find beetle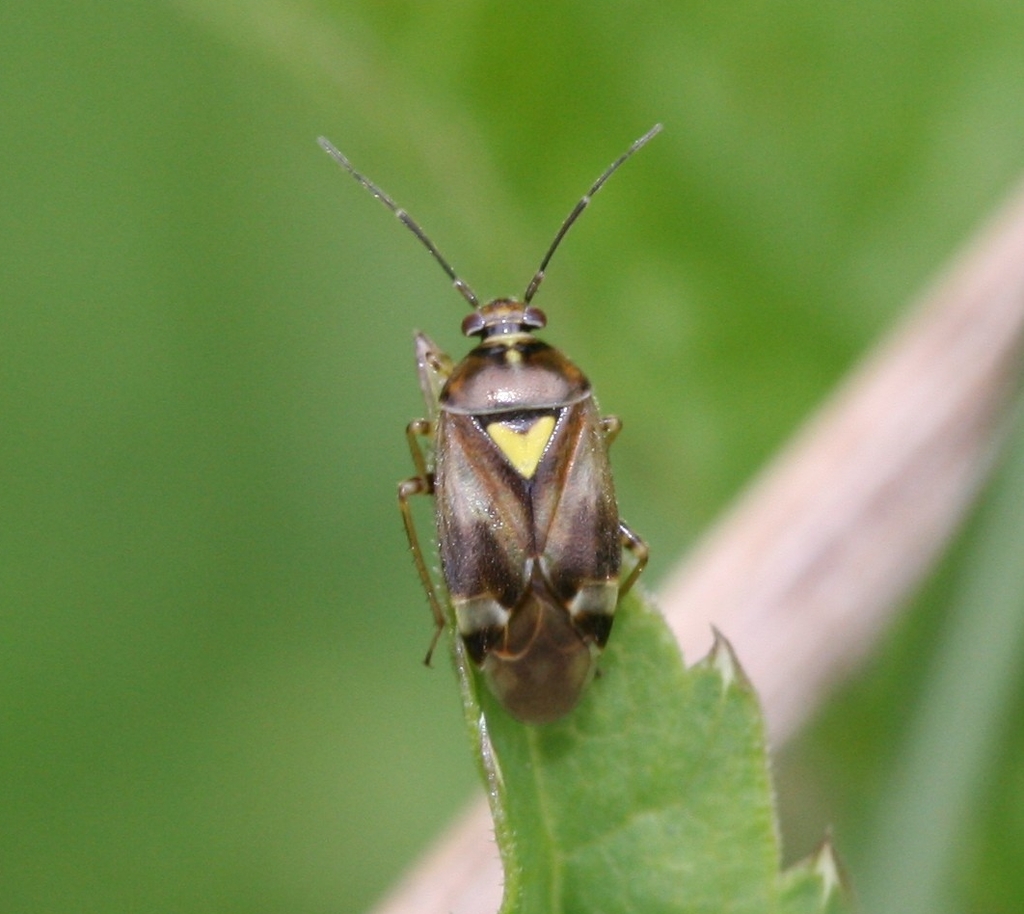
detection(310, 127, 698, 750)
